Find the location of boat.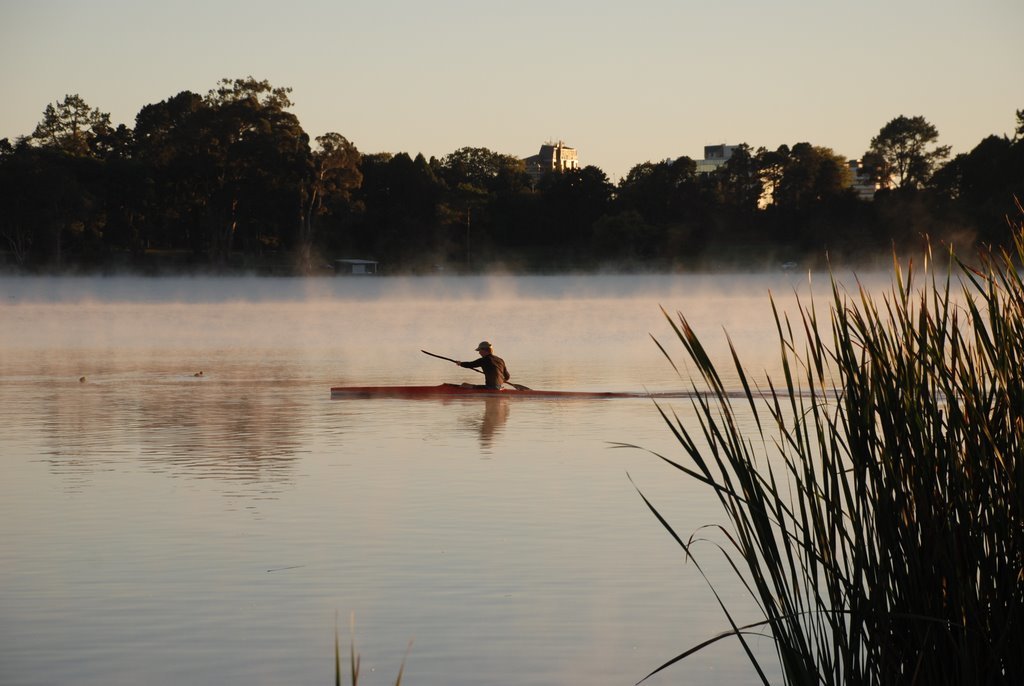
Location: region(334, 386, 630, 395).
